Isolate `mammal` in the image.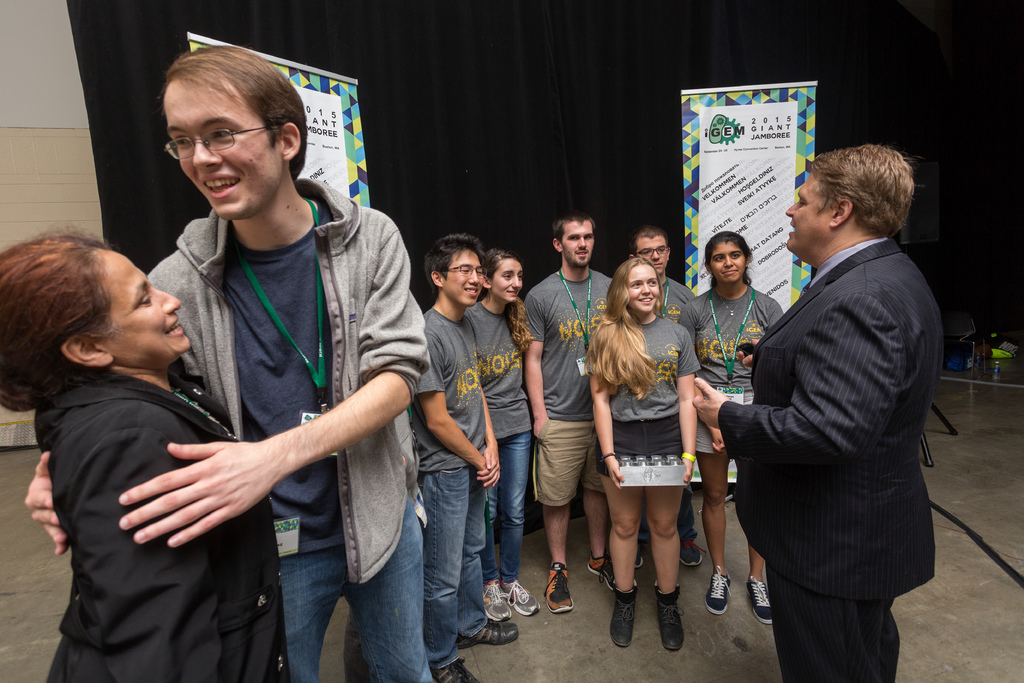
Isolated region: x1=20, y1=49, x2=434, y2=682.
